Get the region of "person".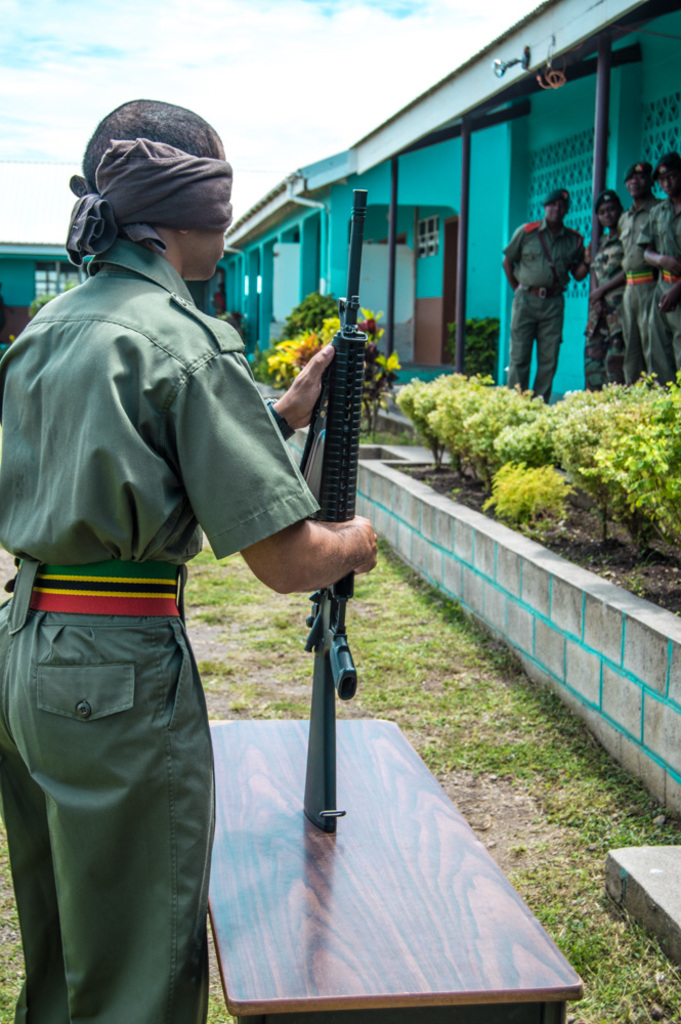
0/93/381/1023.
